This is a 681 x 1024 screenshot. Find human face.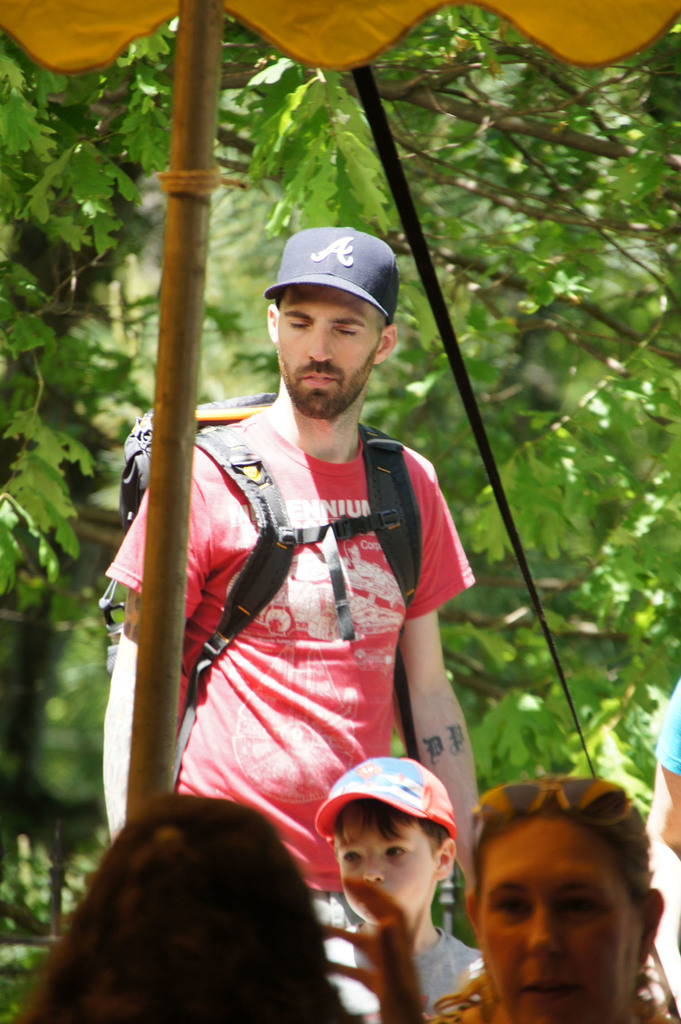
Bounding box: select_region(470, 811, 643, 1023).
